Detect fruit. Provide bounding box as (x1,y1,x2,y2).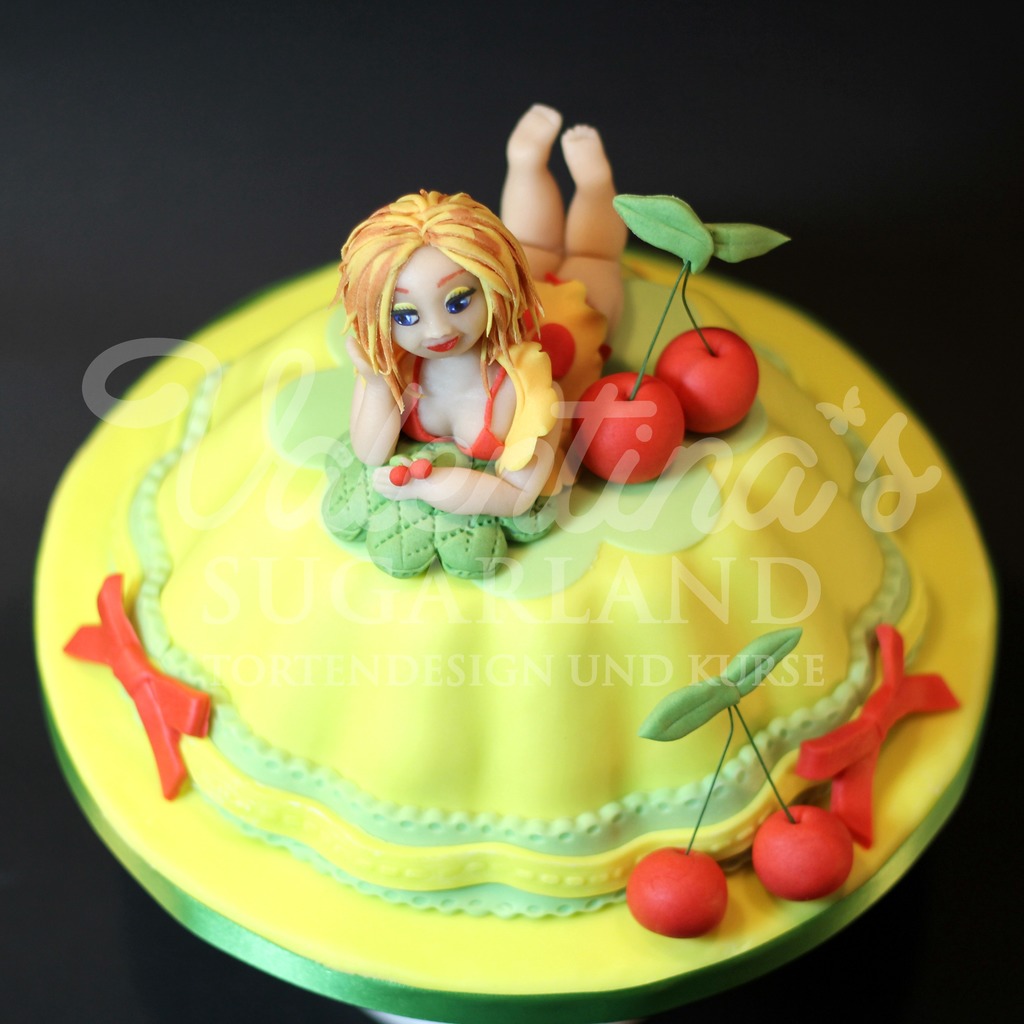
(751,803,854,899).
